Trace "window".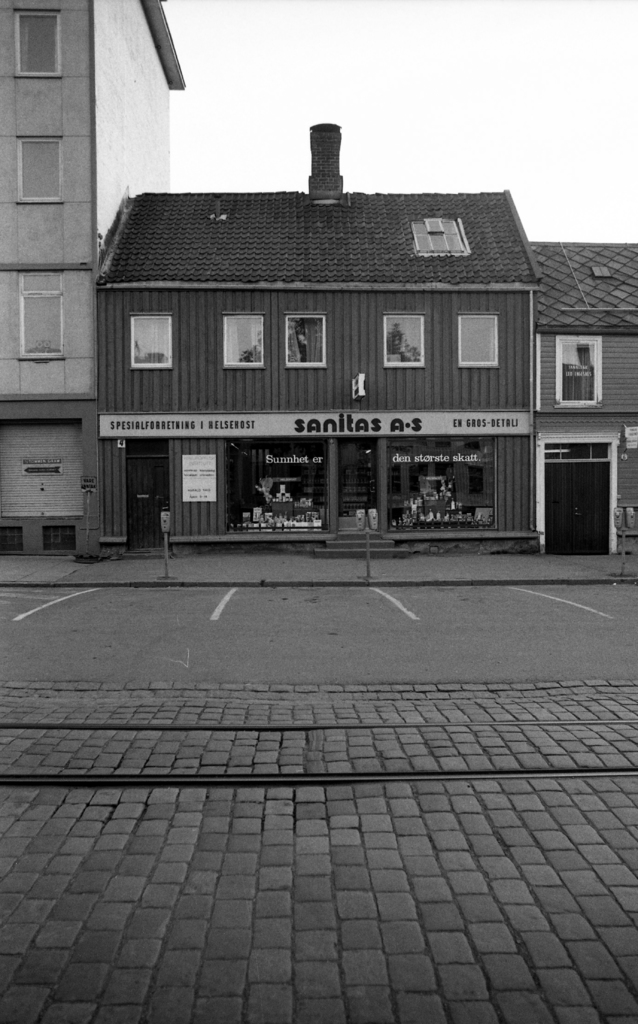
Traced to {"x1": 13, "y1": 11, "x2": 63, "y2": 77}.
